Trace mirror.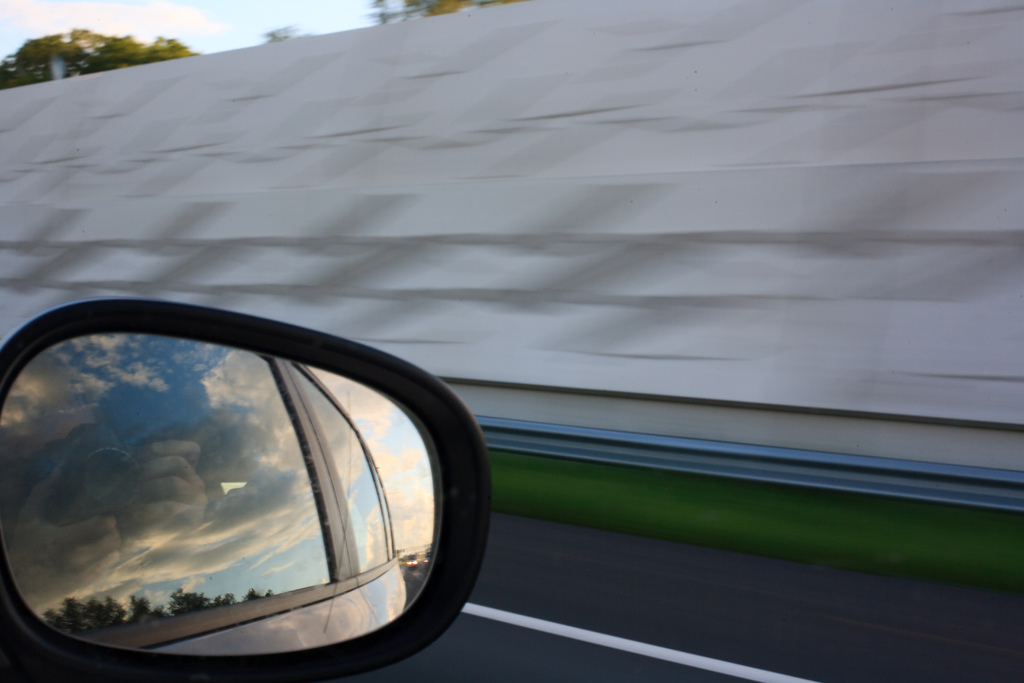
Traced to x1=0, y1=330, x2=448, y2=658.
